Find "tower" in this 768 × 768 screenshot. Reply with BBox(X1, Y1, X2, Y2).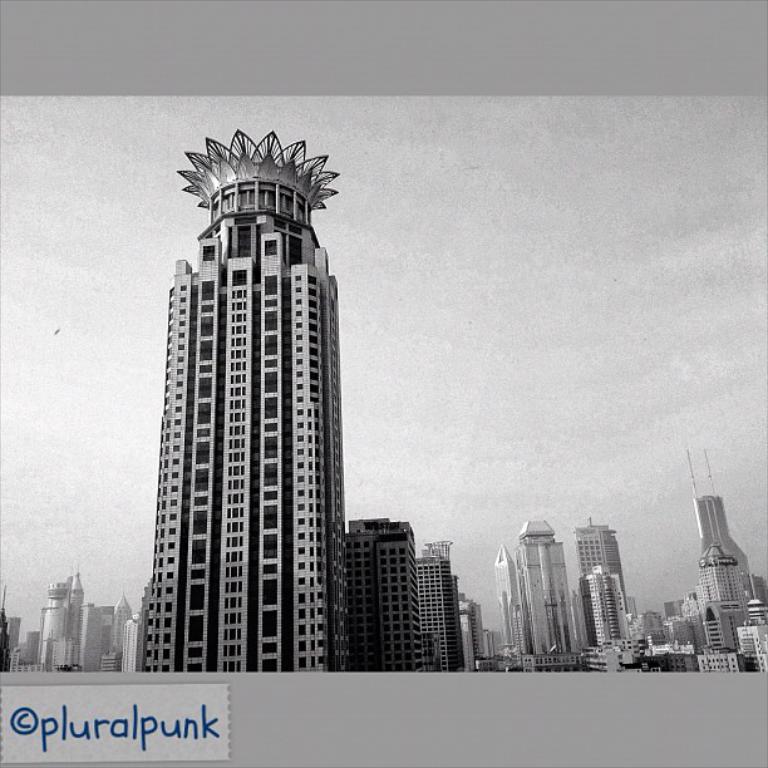
BBox(120, 115, 394, 680).
